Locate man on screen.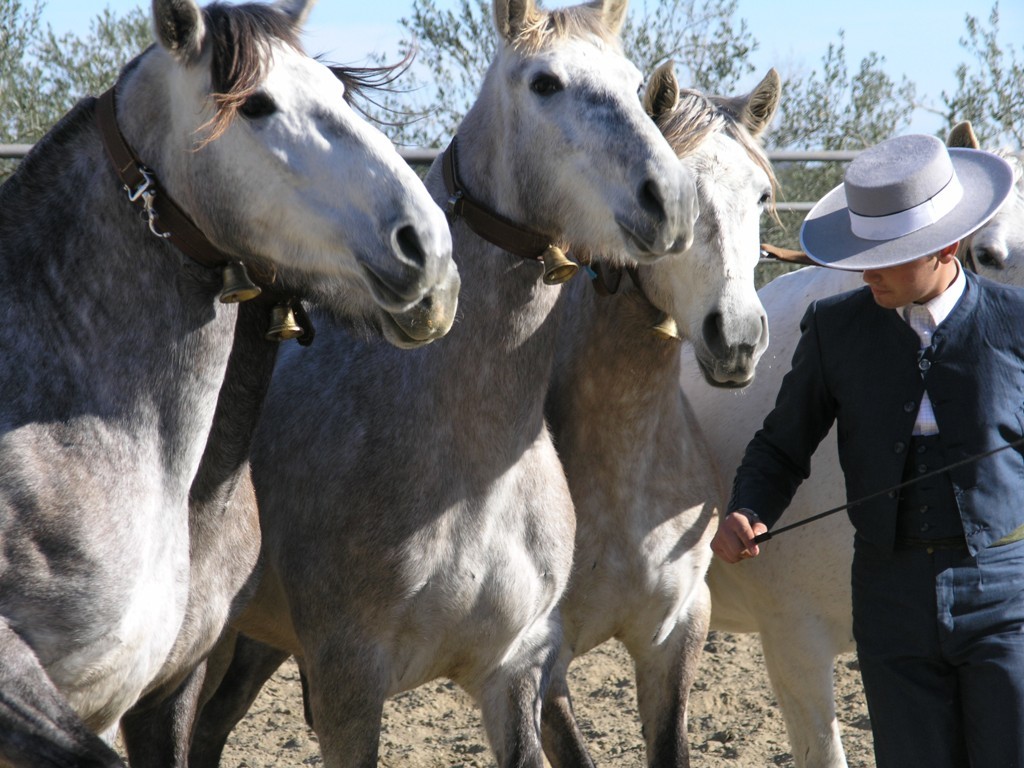
On screen at select_region(698, 128, 1023, 762).
